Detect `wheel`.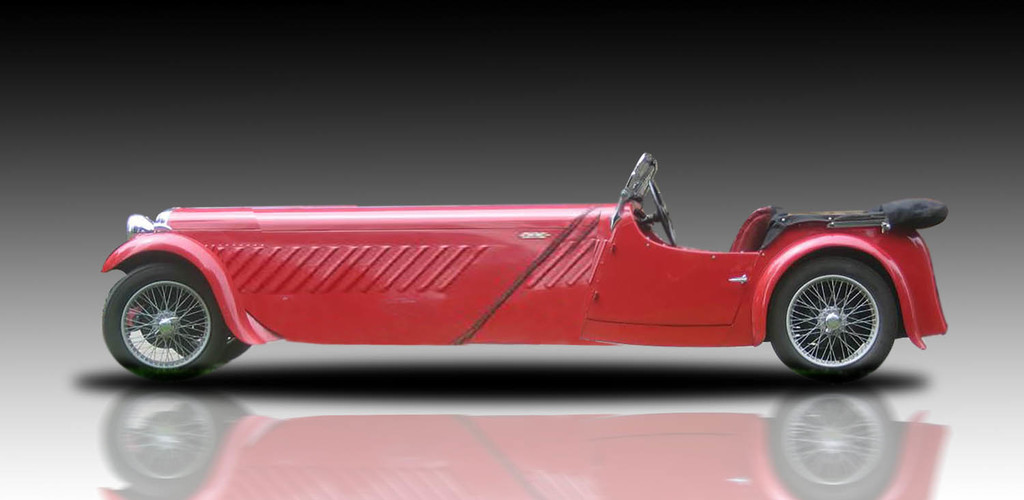
Detected at 771:257:909:370.
